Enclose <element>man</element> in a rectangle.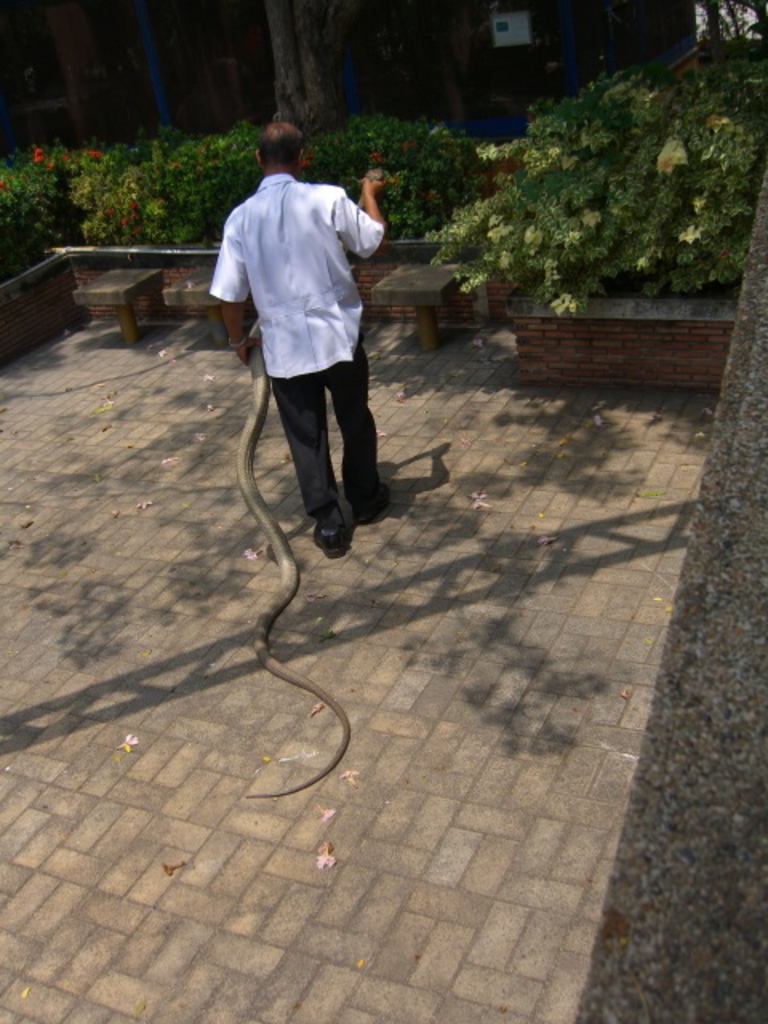
[left=205, top=114, right=395, bottom=600].
